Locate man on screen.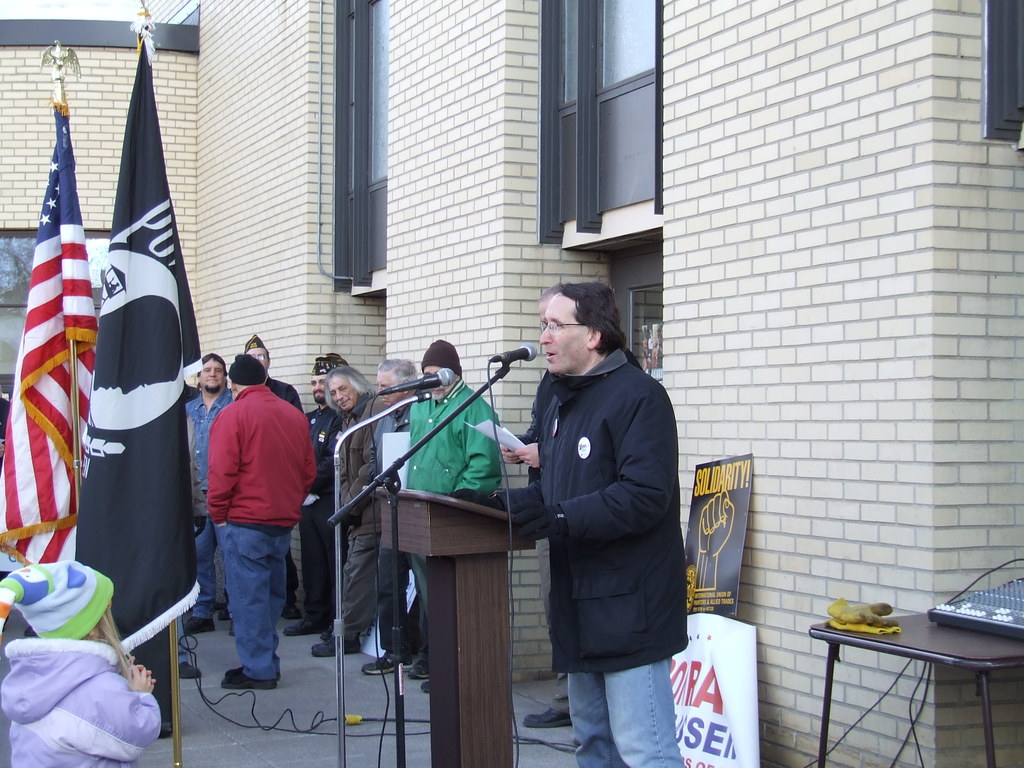
On screen at 279 354 350 637.
